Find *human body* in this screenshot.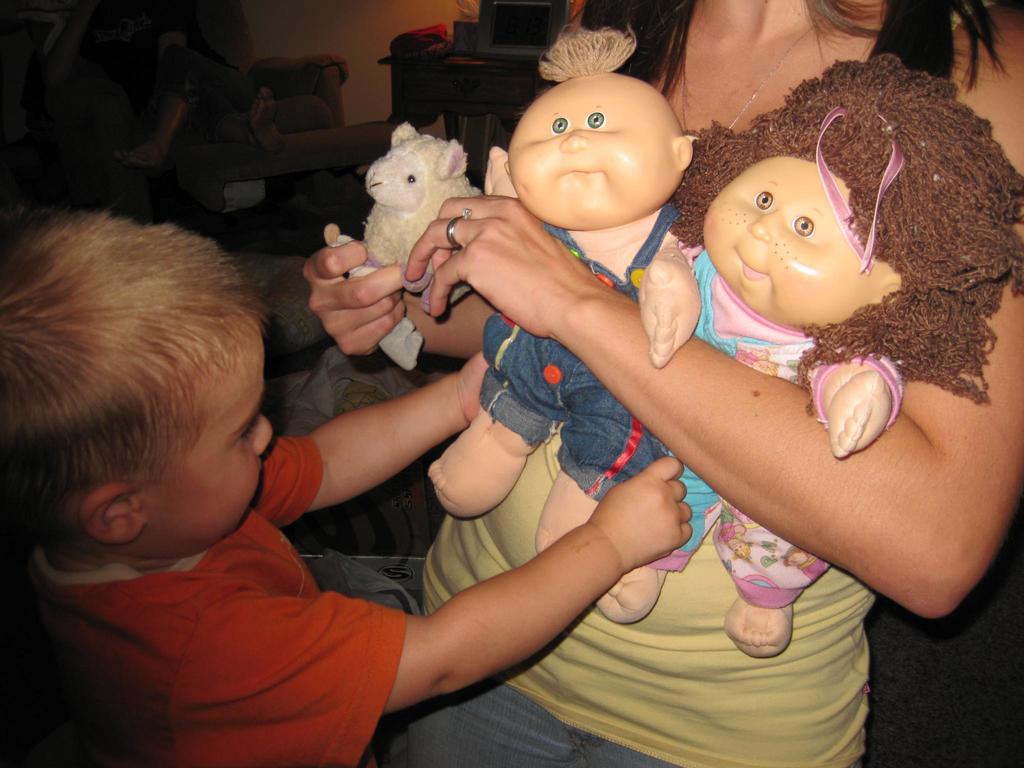
The bounding box for *human body* is <box>296,0,1023,767</box>.
